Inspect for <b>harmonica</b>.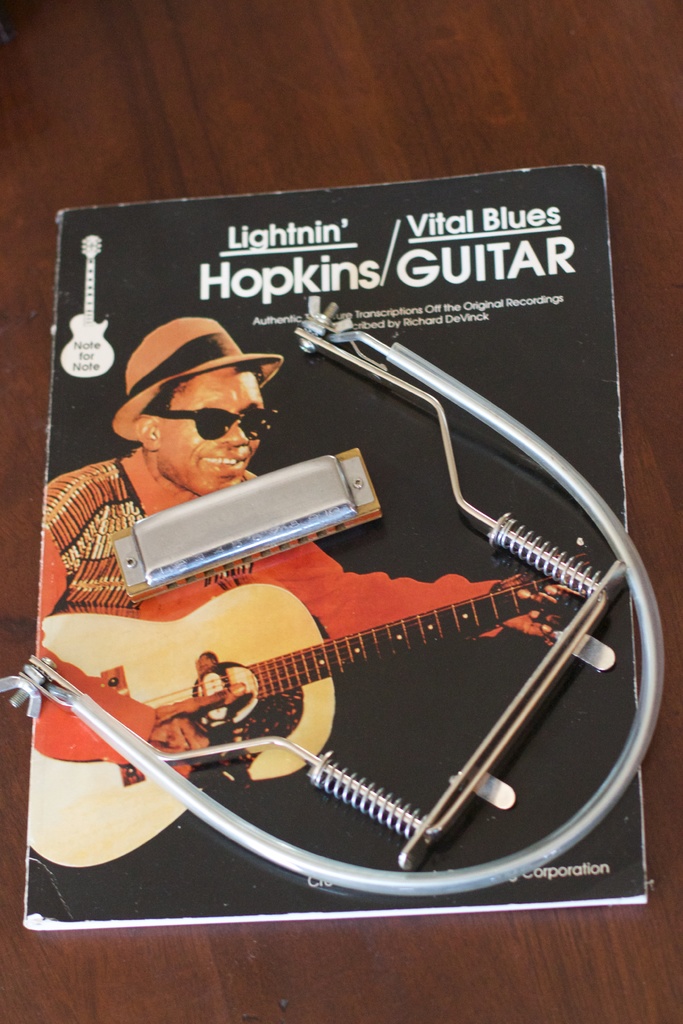
Inspection: 106:447:383:597.
